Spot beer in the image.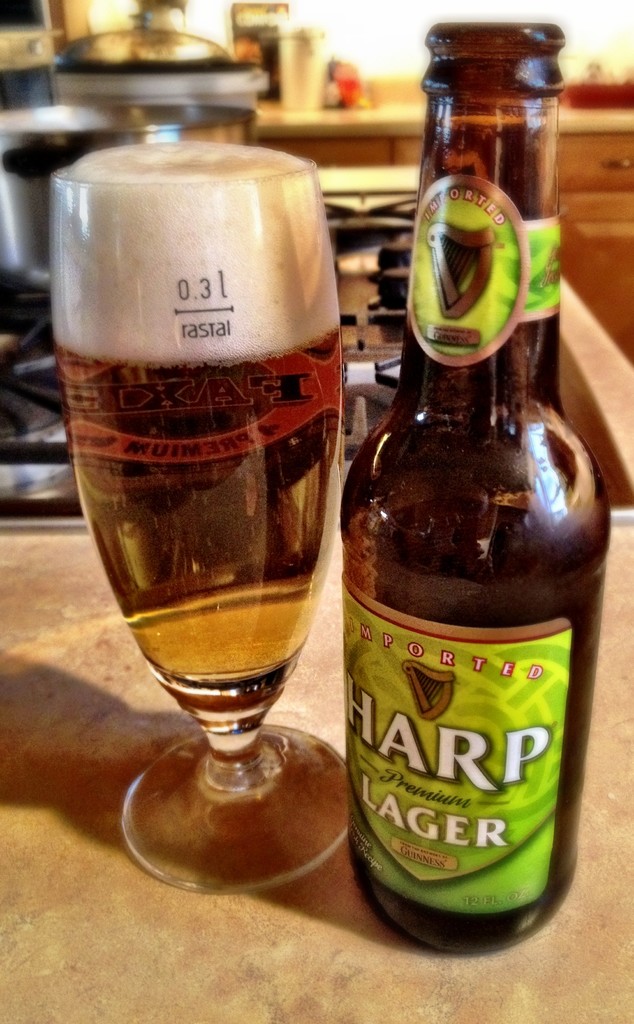
beer found at (left=344, top=20, right=615, bottom=965).
